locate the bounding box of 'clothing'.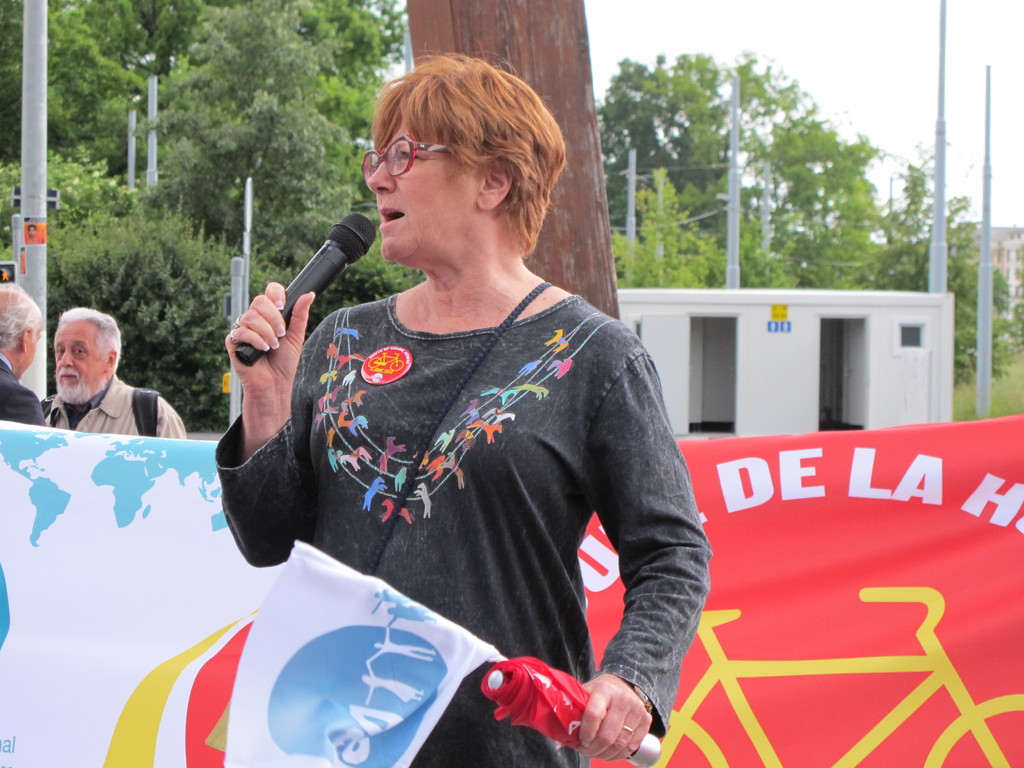
Bounding box: crop(0, 348, 45, 426).
